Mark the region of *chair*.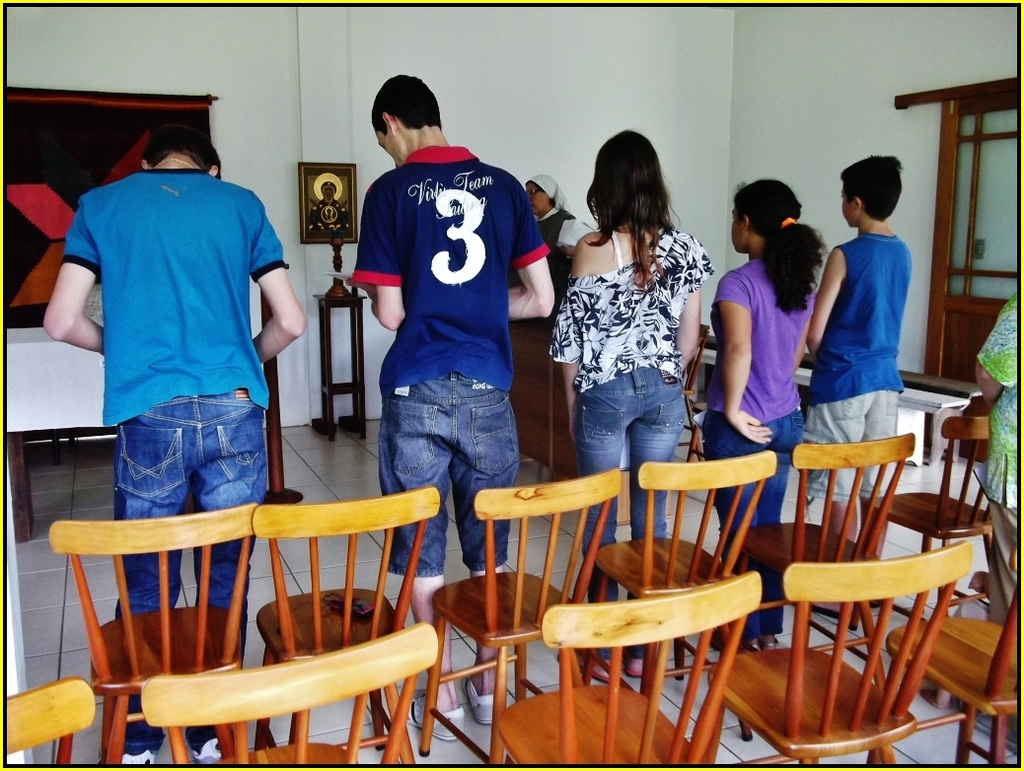
Region: BBox(139, 622, 438, 770).
